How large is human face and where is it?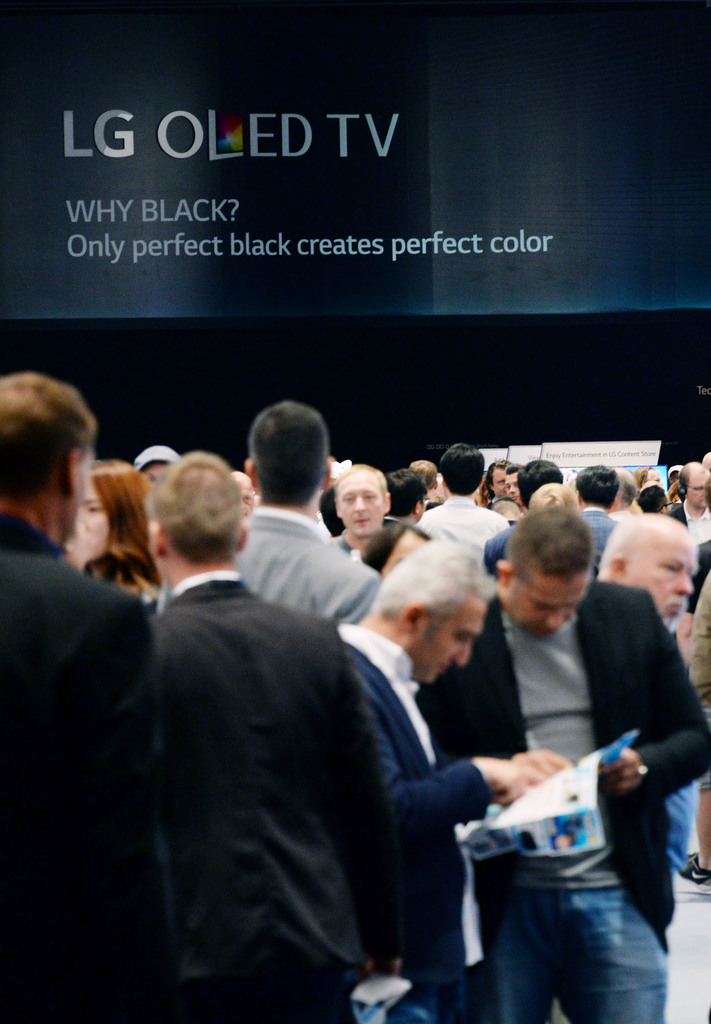
Bounding box: (337, 476, 386, 538).
